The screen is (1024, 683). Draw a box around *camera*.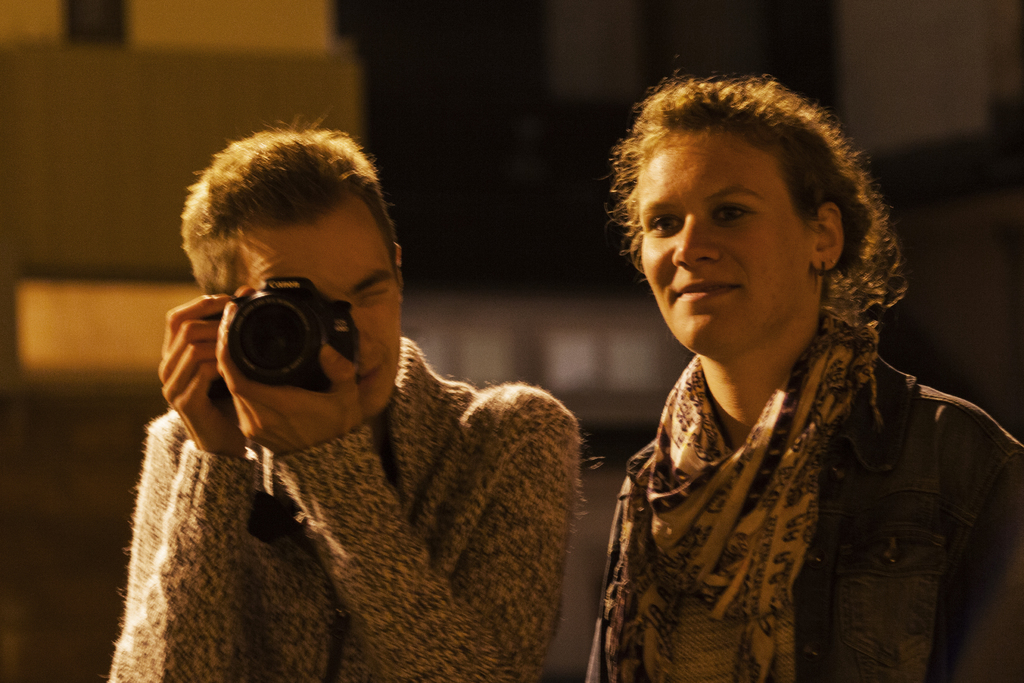
box=[179, 270, 369, 416].
